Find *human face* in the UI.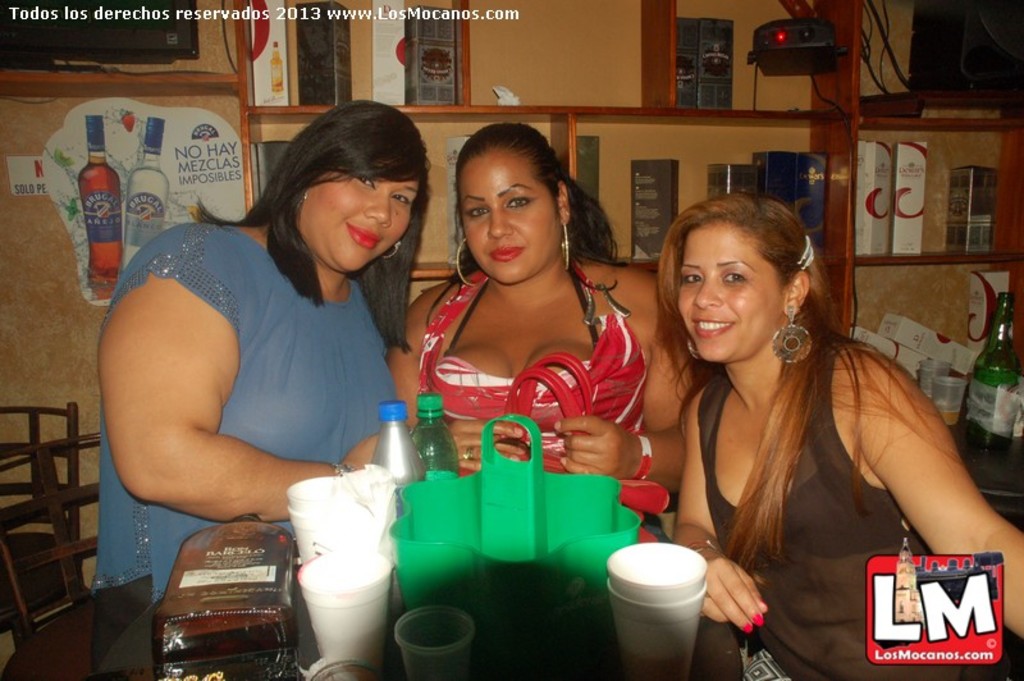
UI element at 676:220:790:358.
